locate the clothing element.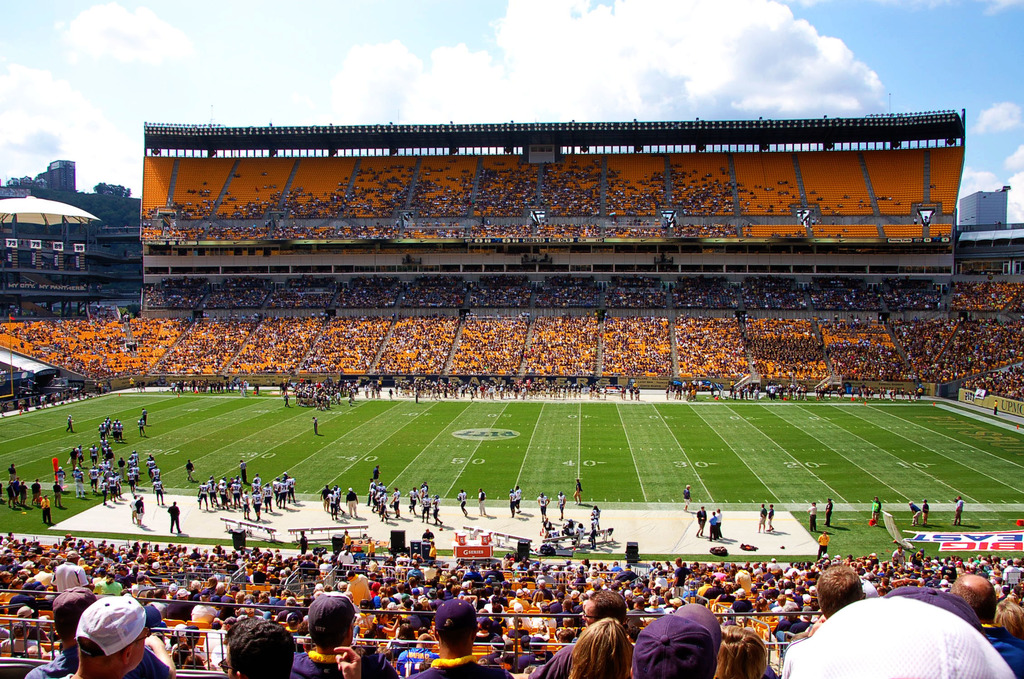
Element bbox: 400/603/434/633.
